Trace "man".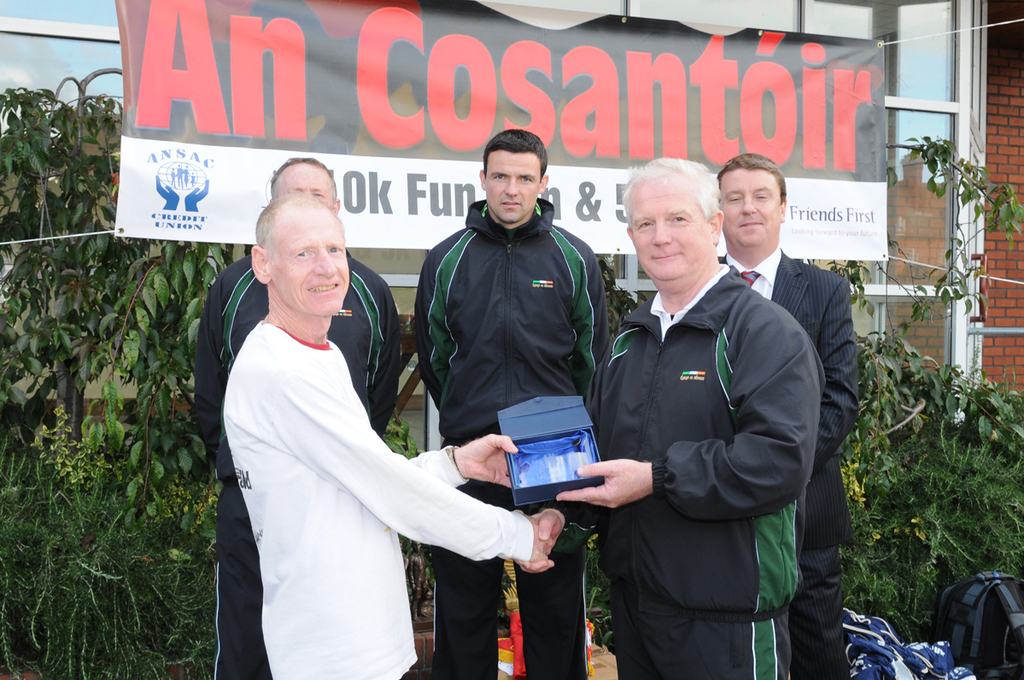
Traced to 193/155/405/679.
